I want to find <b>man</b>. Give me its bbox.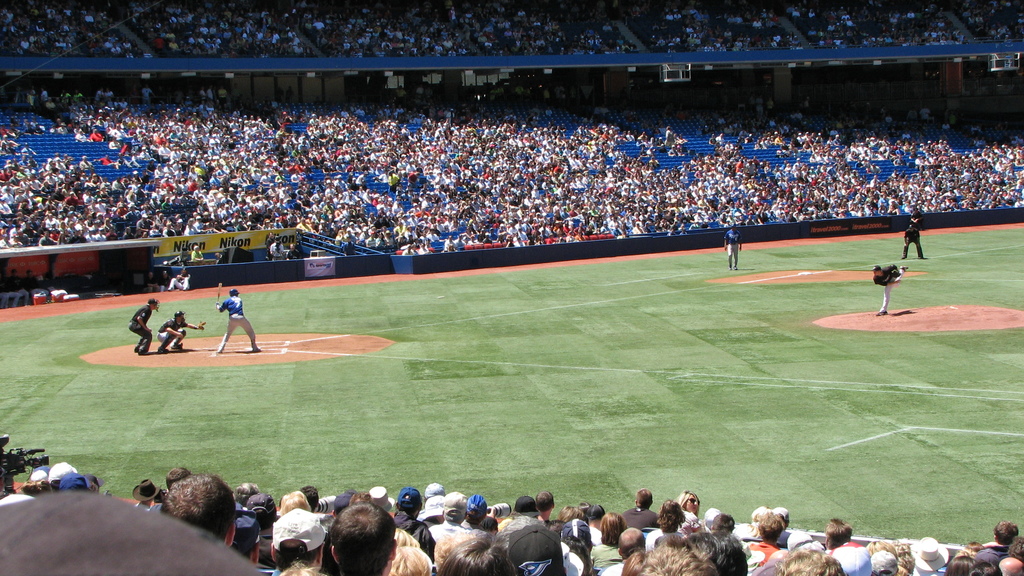
<bbox>211, 288, 263, 351</bbox>.
